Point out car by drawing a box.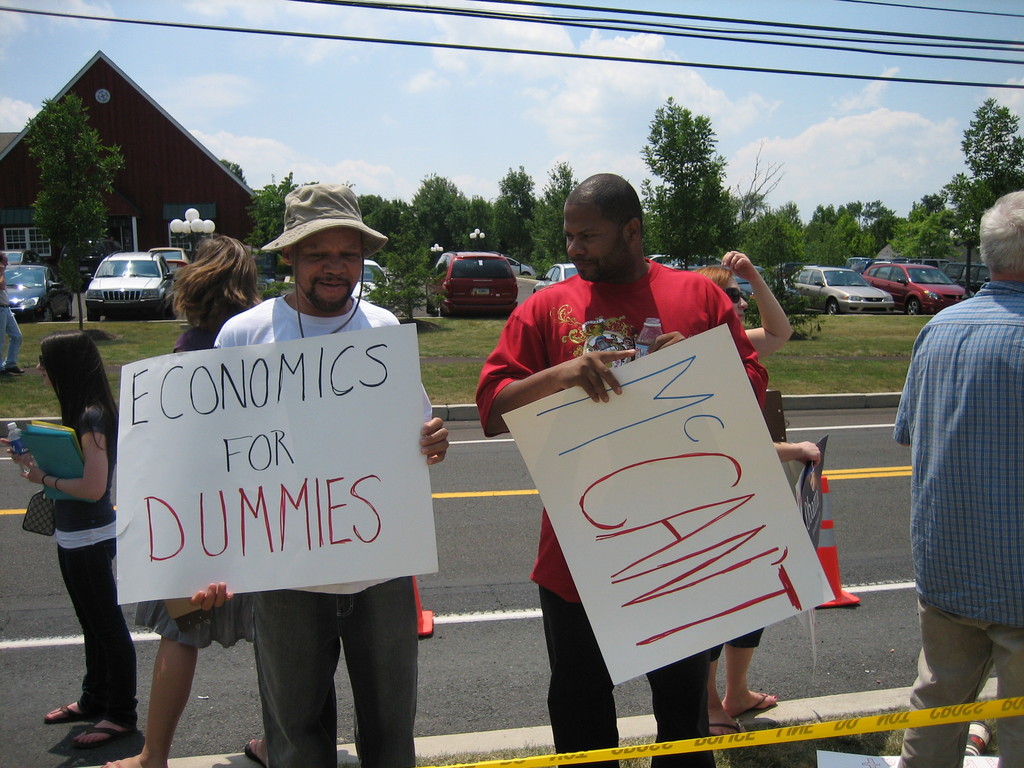
select_region(5, 260, 72, 317).
